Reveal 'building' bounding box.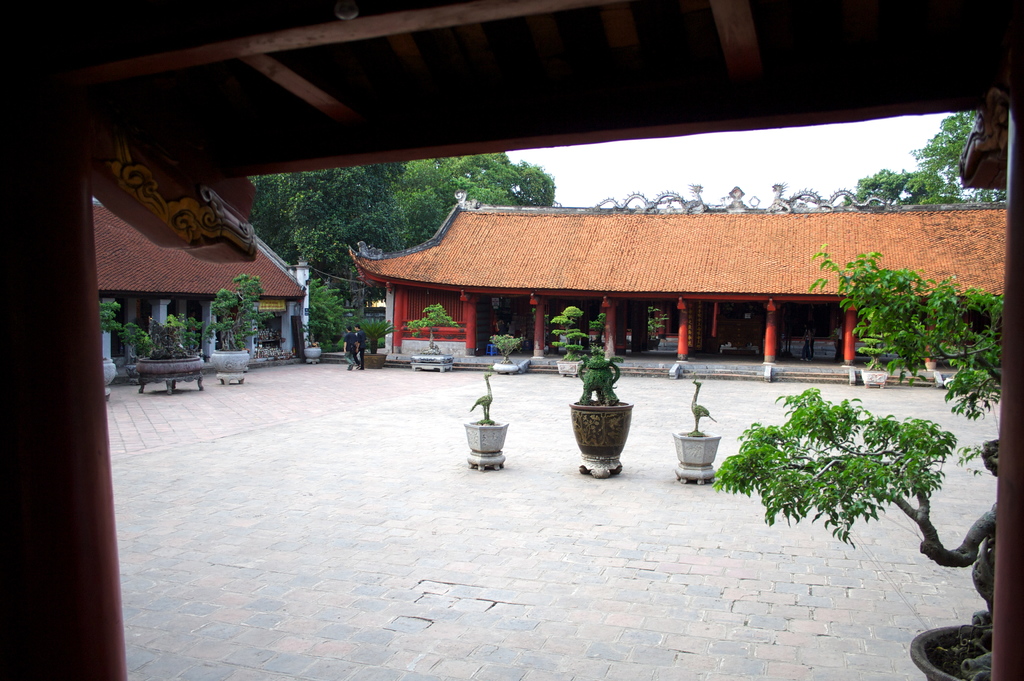
Revealed: left=346, top=192, right=1007, bottom=370.
